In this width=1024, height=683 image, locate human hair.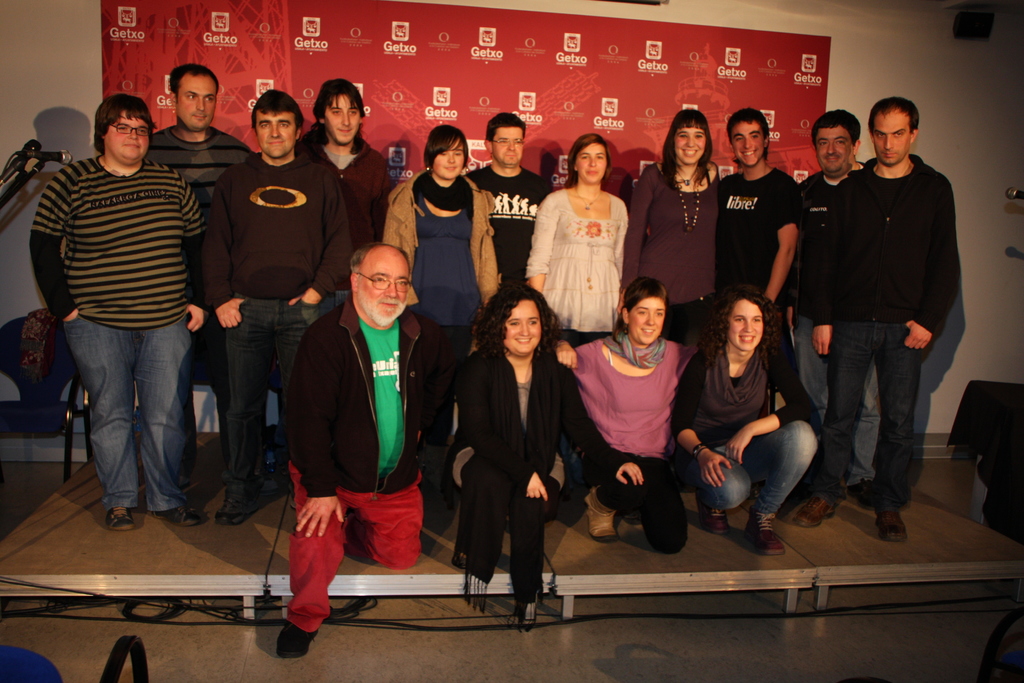
Bounding box: <region>421, 121, 469, 163</region>.
